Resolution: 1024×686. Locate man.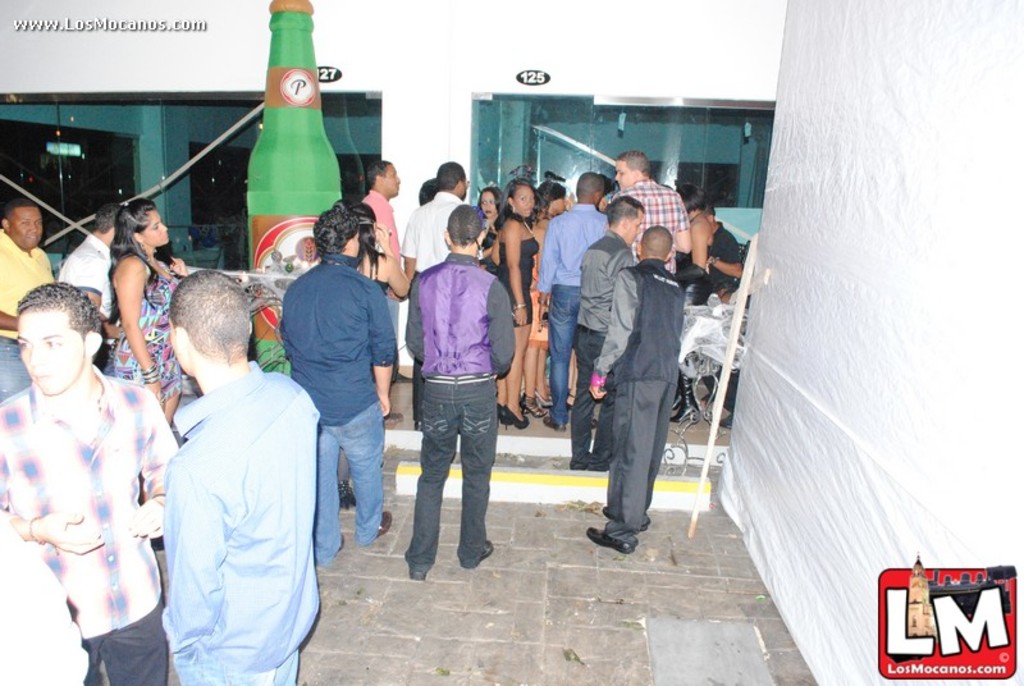
pyautogui.locateOnScreen(280, 205, 399, 563).
